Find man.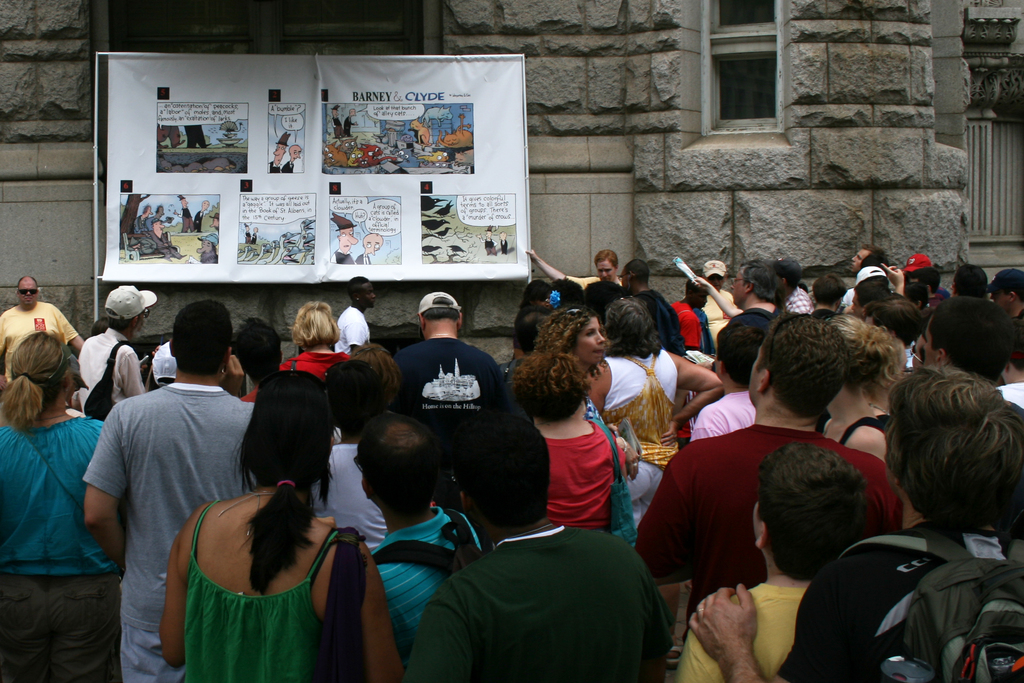
BBox(355, 233, 384, 264).
